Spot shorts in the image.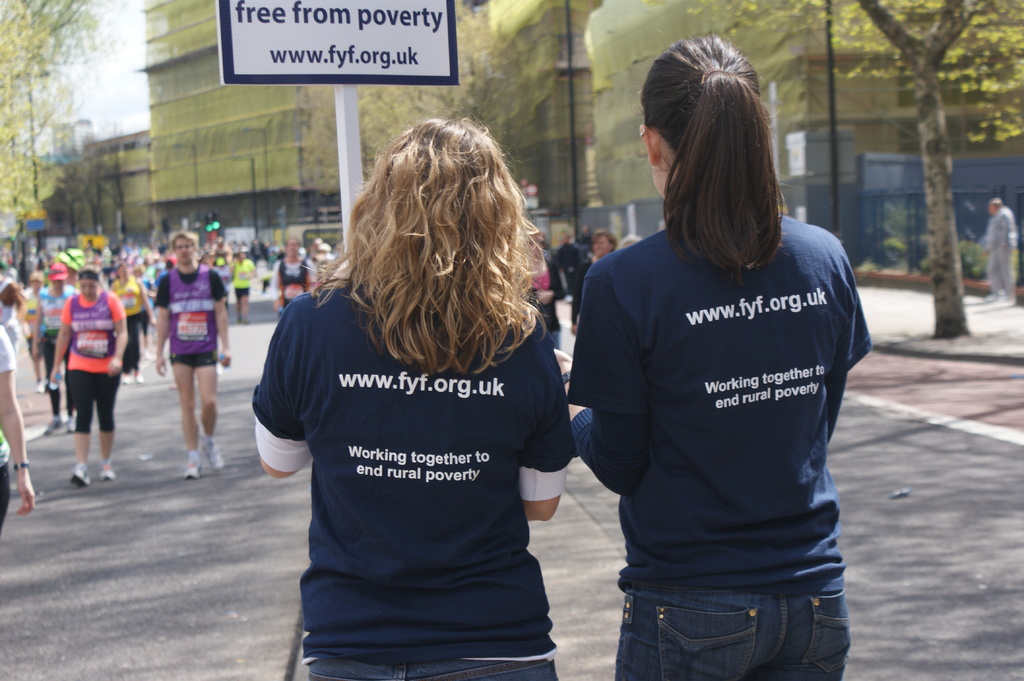
shorts found at <region>168, 348, 218, 368</region>.
